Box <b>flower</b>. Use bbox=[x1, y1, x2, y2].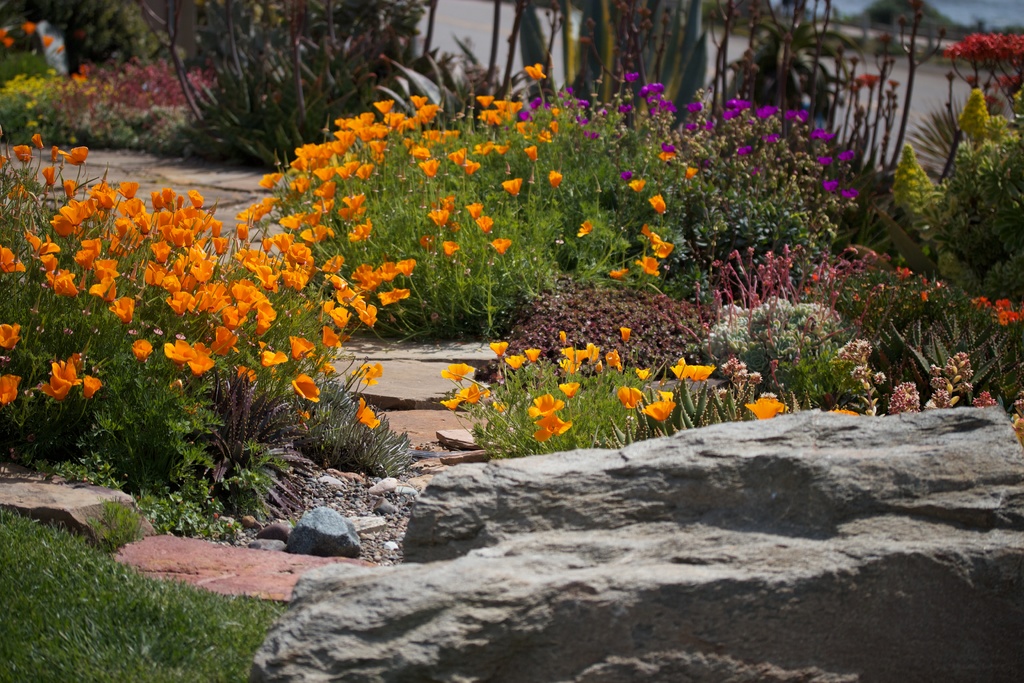
bbox=[490, 338, 504, 357].
